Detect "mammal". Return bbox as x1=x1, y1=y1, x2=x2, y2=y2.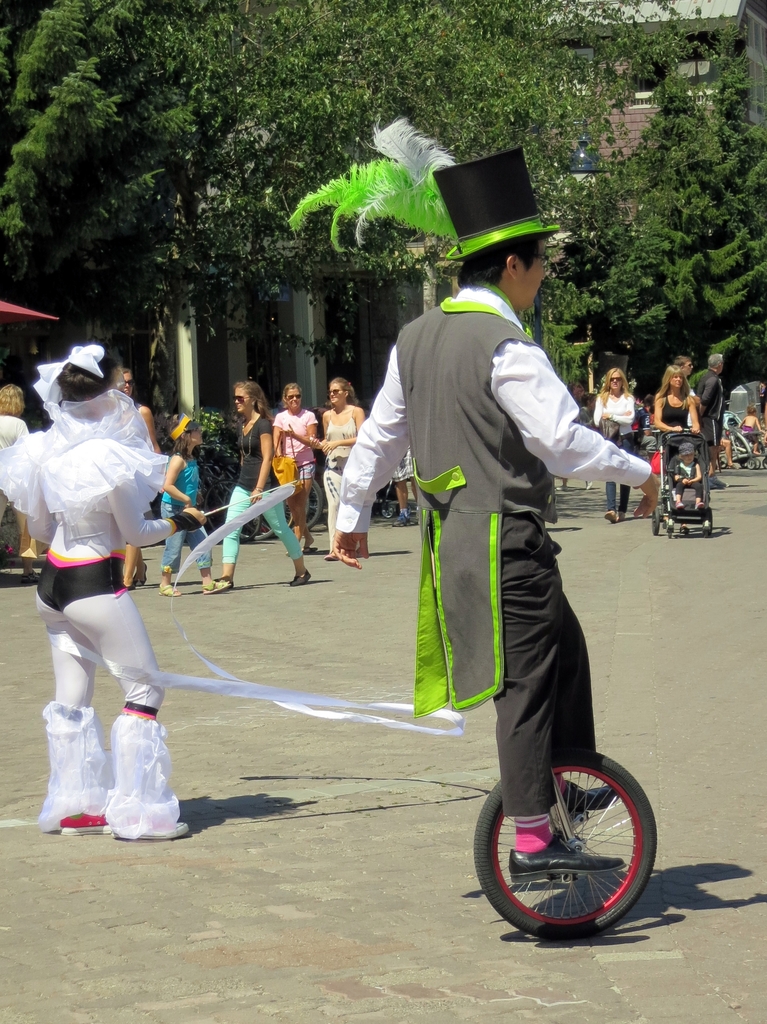
x1=668, y1=443, x2=708, y2=511.
